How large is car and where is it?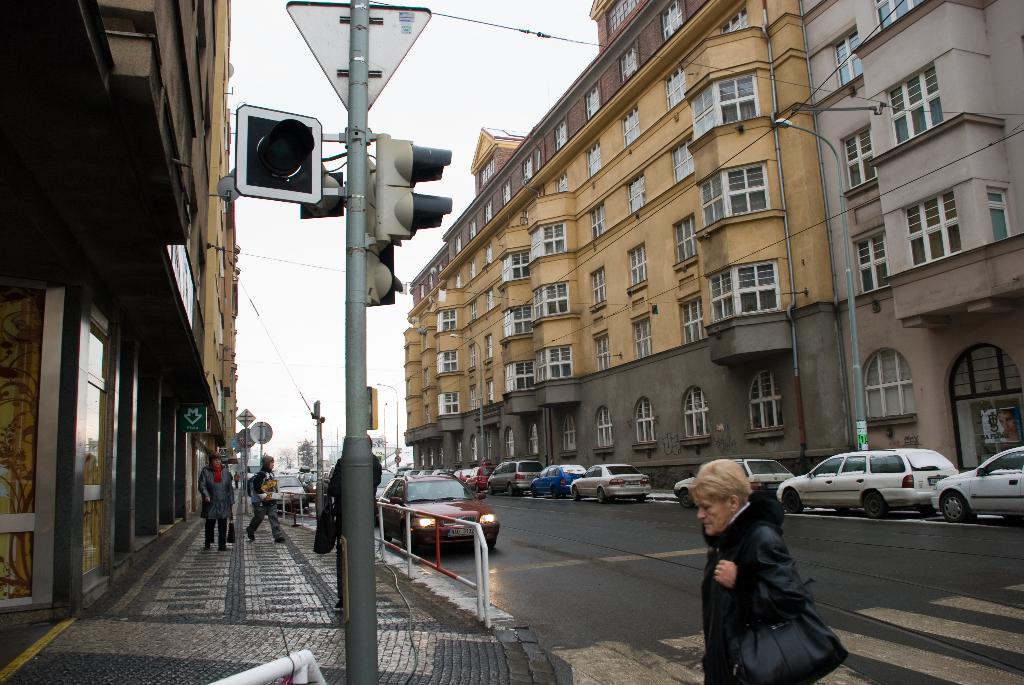
Bounding box: bbox=(572, 460, 650, 500).
